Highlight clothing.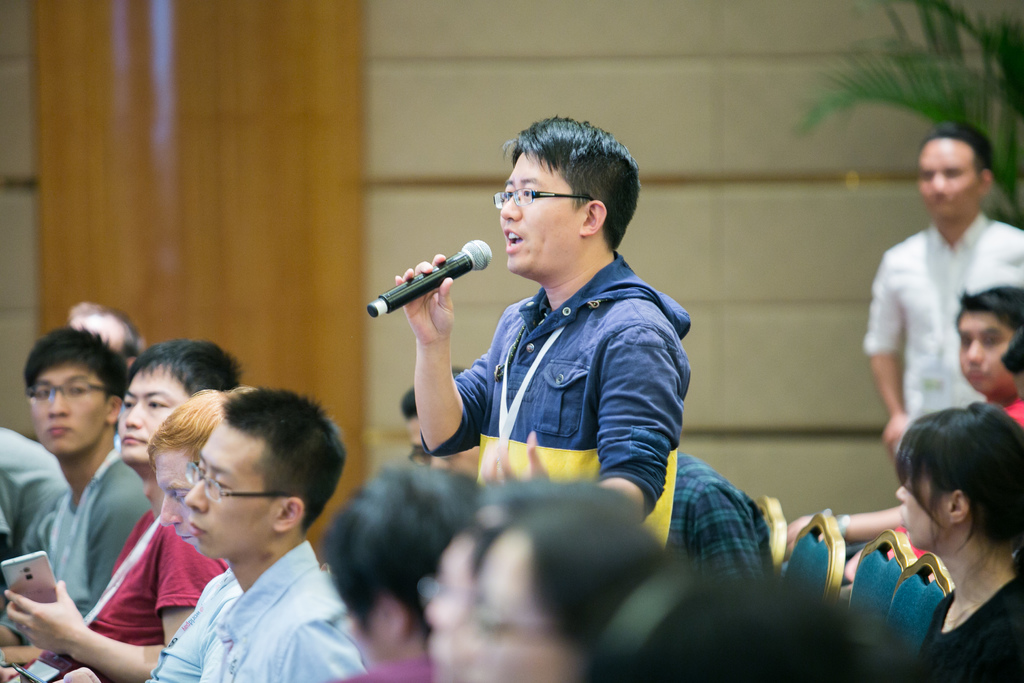
Highlighted region: {"x1": 0, "y1": 450, "x2": 149, "y2": 645}.
